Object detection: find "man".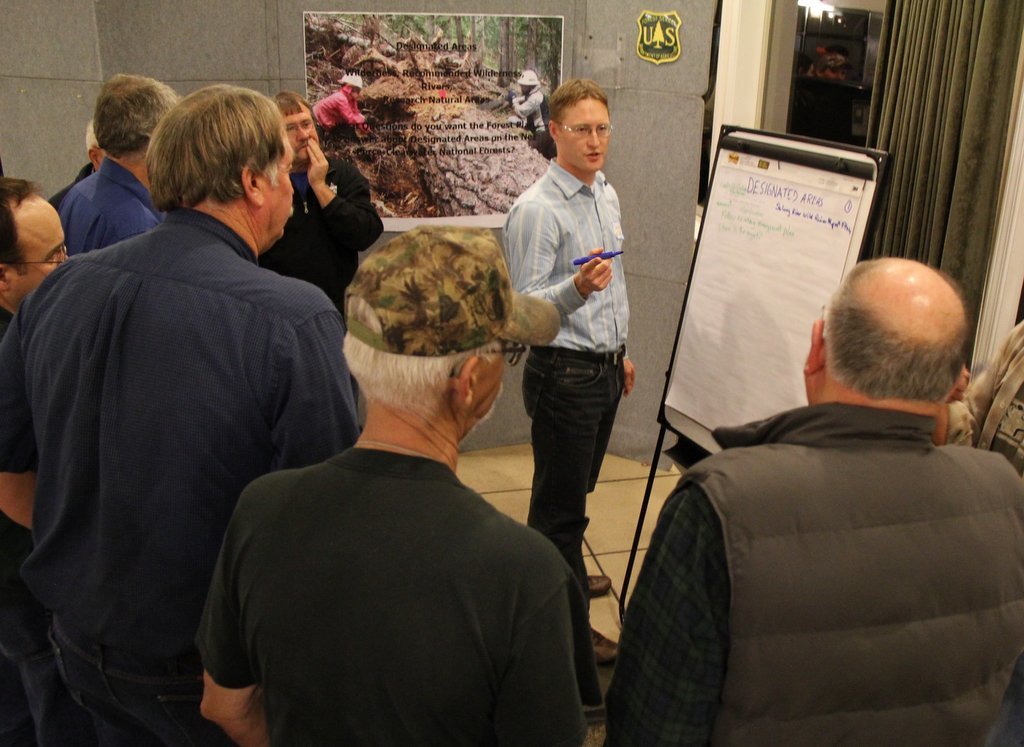
<bbox>191, 217, 607, 746</bbox>.
